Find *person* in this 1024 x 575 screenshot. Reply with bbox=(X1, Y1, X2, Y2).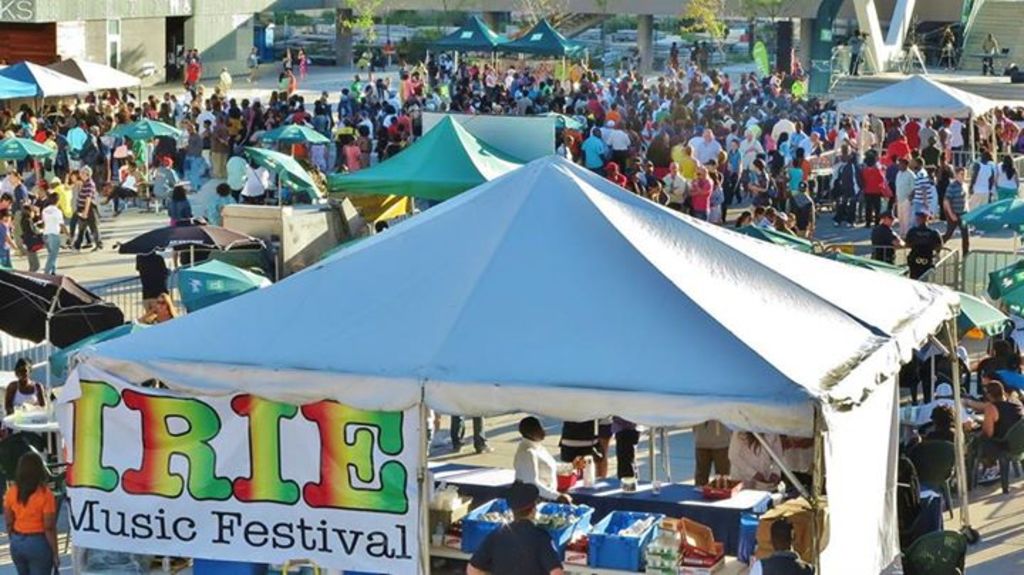
bbox=(465, 473, 573, 572).
